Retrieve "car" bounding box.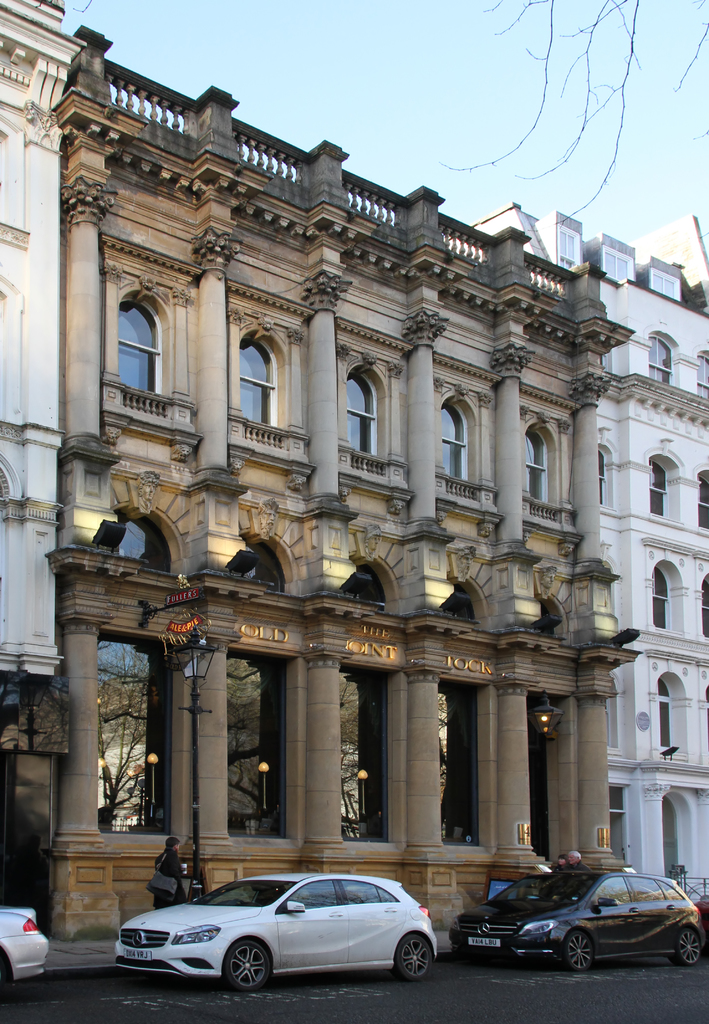
Bounding box: <region>113, 863, 438, 989</region>.
